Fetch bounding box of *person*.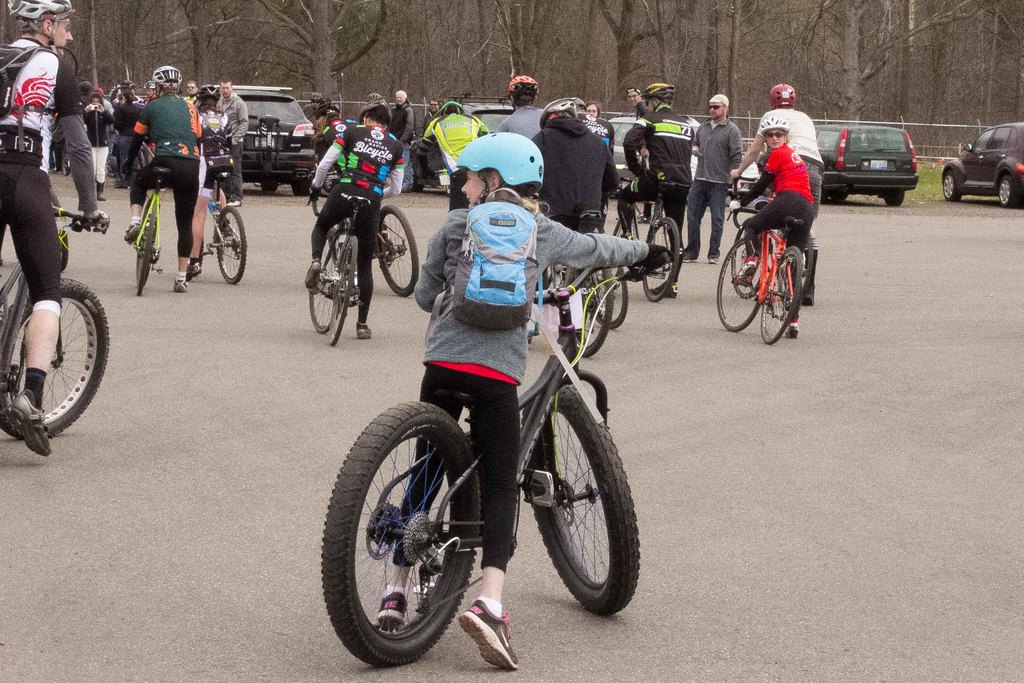
Bbox: locate(215, 73, 252, 207).
